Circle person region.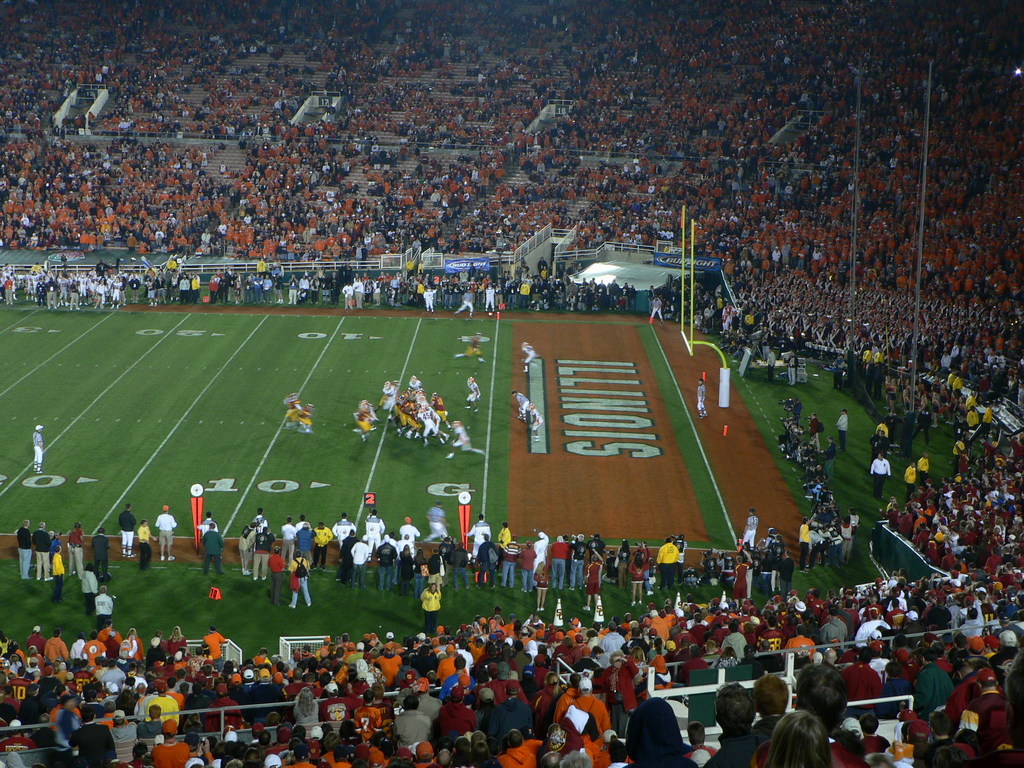
Region: 287/399/301/422.
